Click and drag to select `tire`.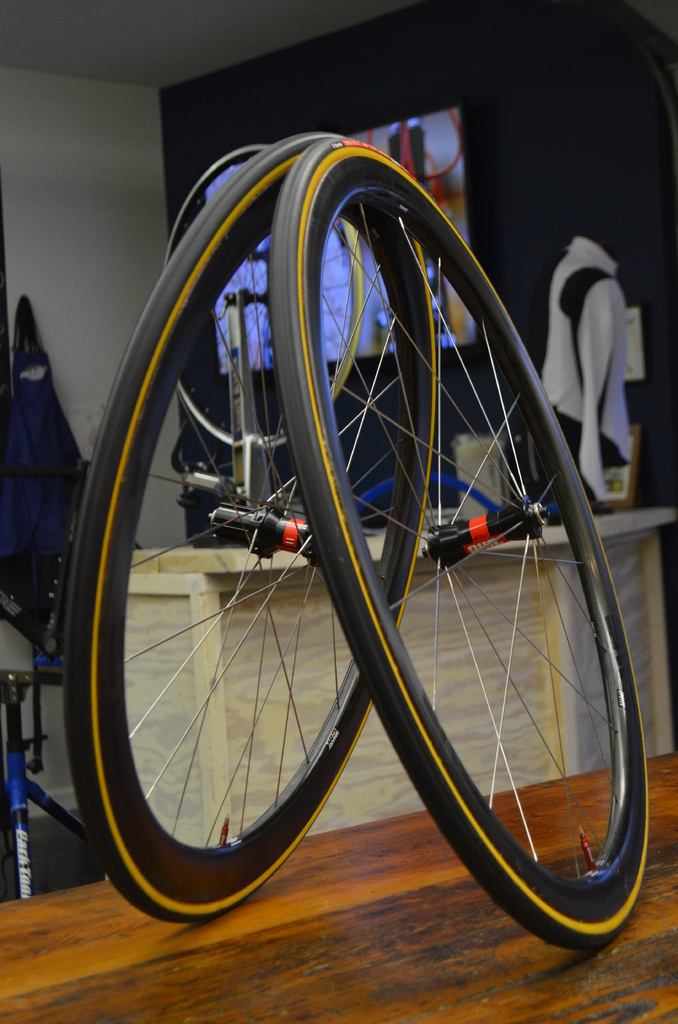
Selection: BBox(269, 136, 647, 946).
